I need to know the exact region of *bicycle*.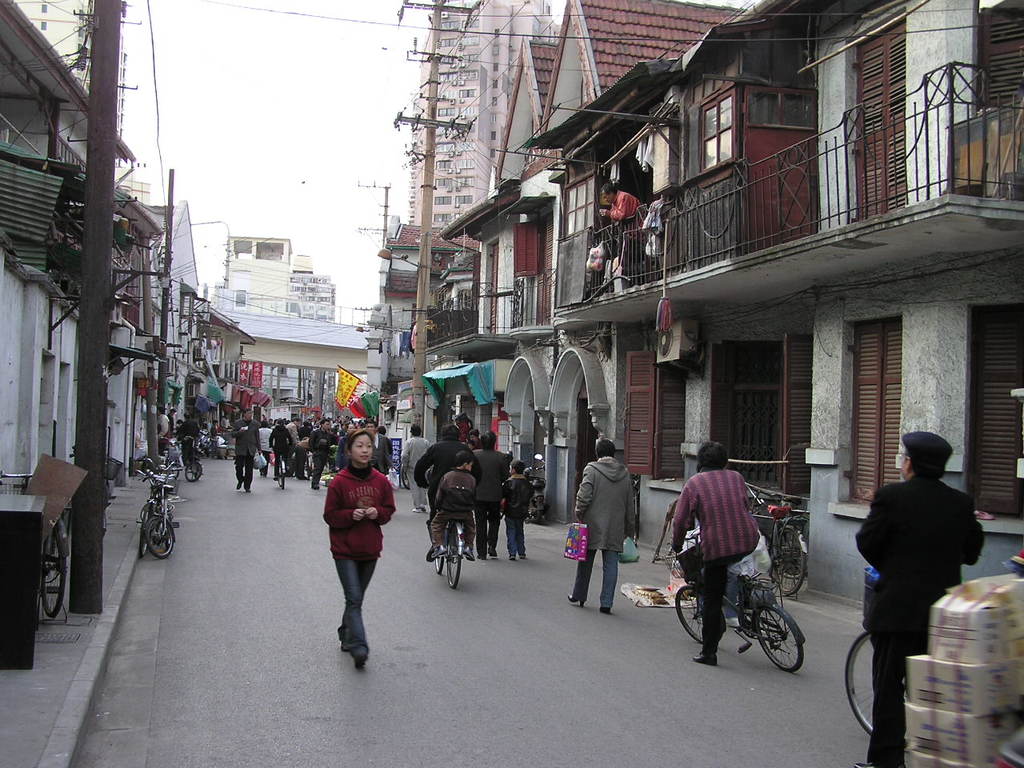
Region: 744, 478, 814, 606.
